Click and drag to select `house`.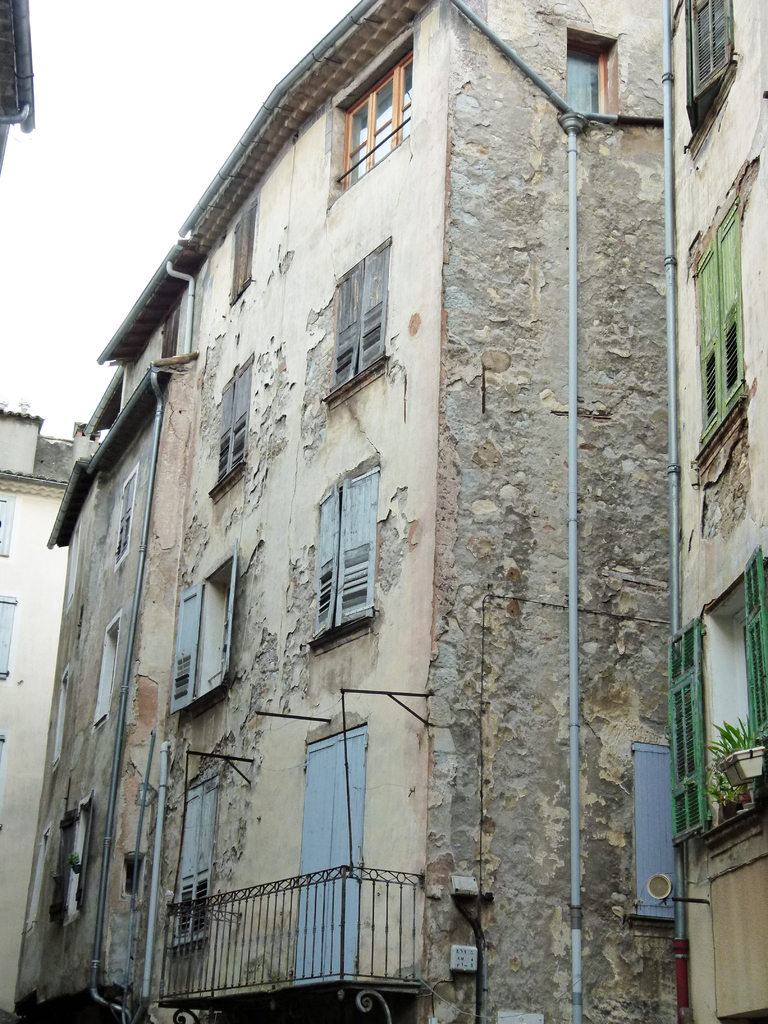
Selection: <bbox>3, 0, 707, 1023</bbox>.
